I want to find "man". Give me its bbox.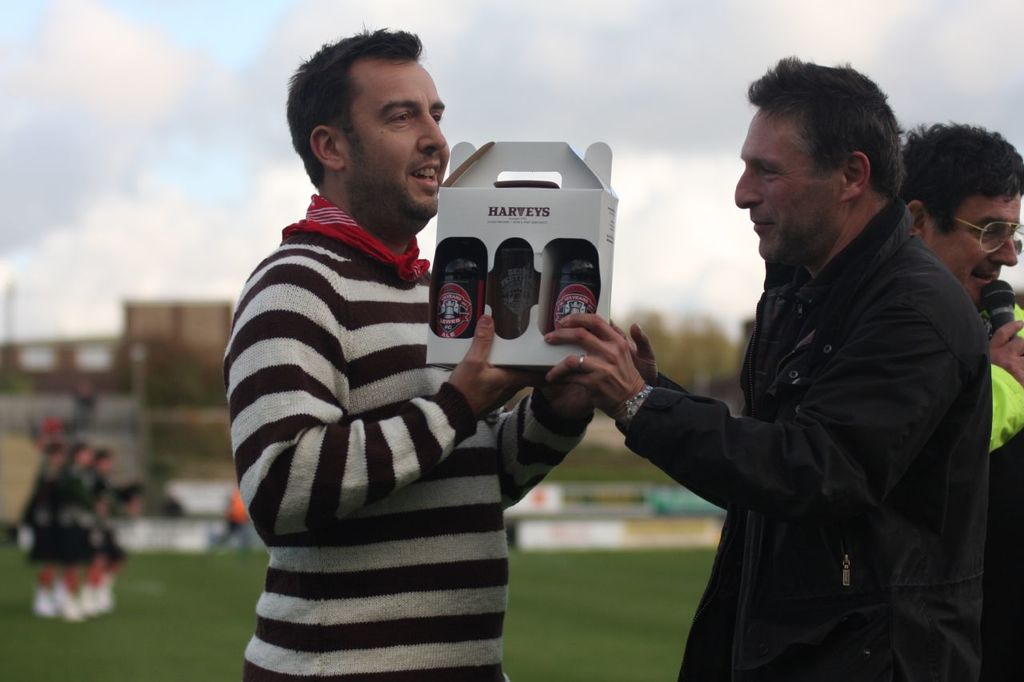
x1=892, y1=119, x2=1023, y2=681.
